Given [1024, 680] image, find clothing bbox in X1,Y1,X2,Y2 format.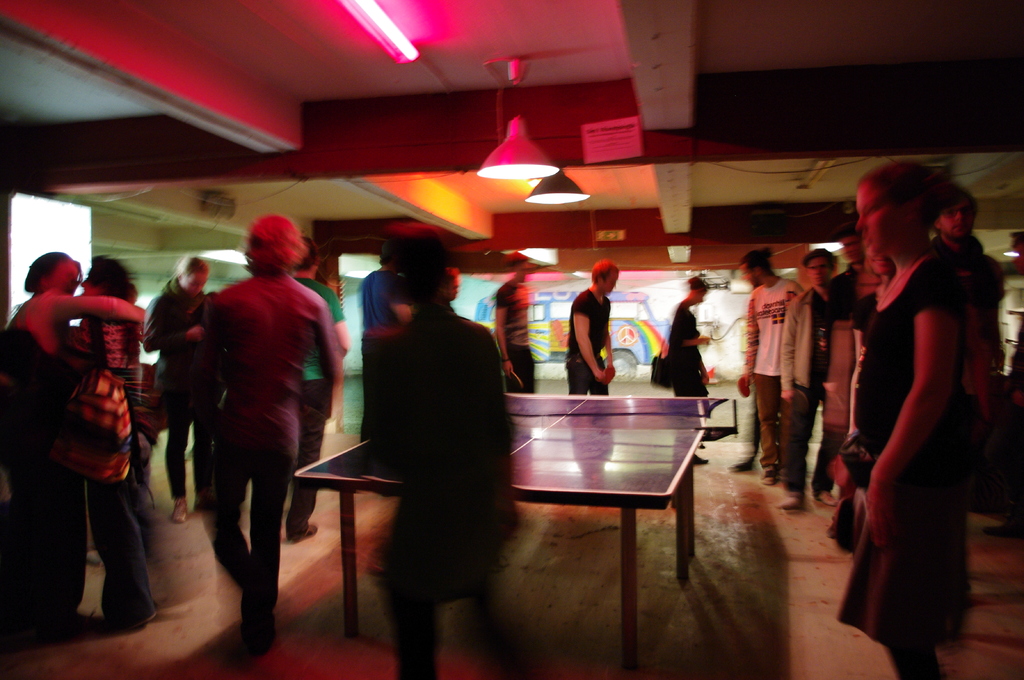
659,302,713,398.
